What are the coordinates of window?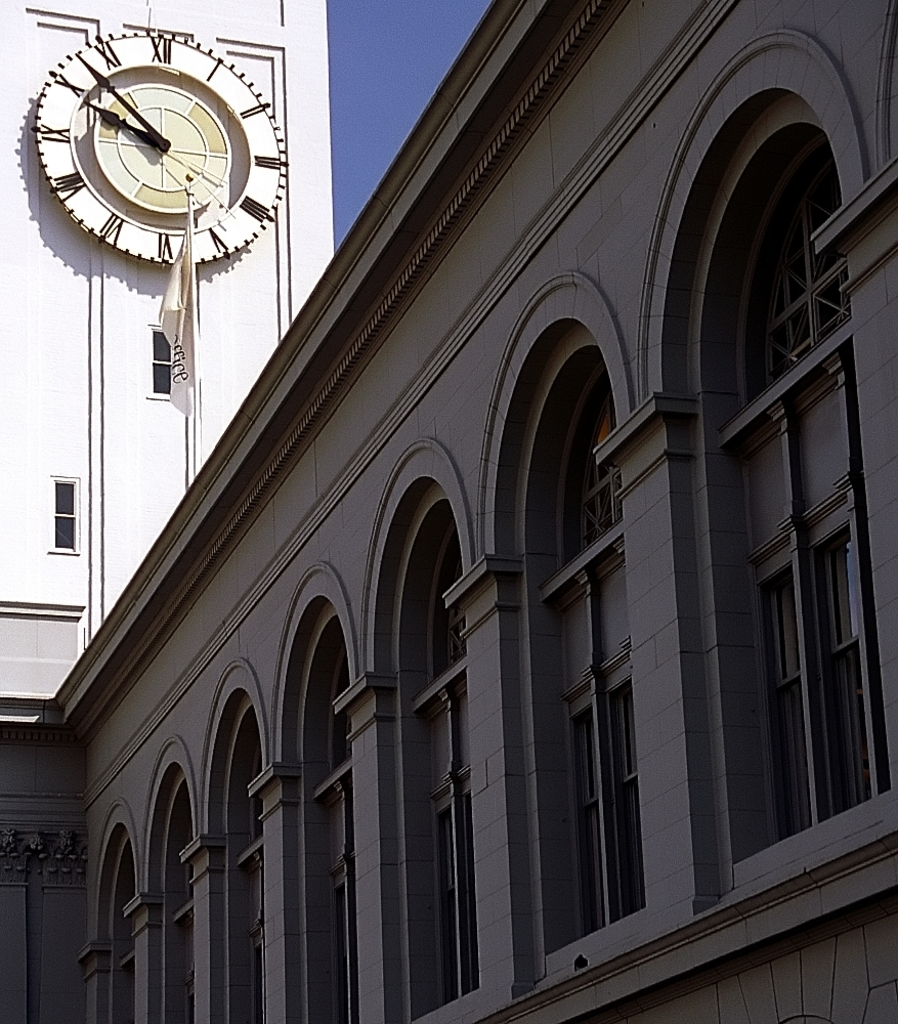
x1=519 y1=354 x2=643 y2=945.
